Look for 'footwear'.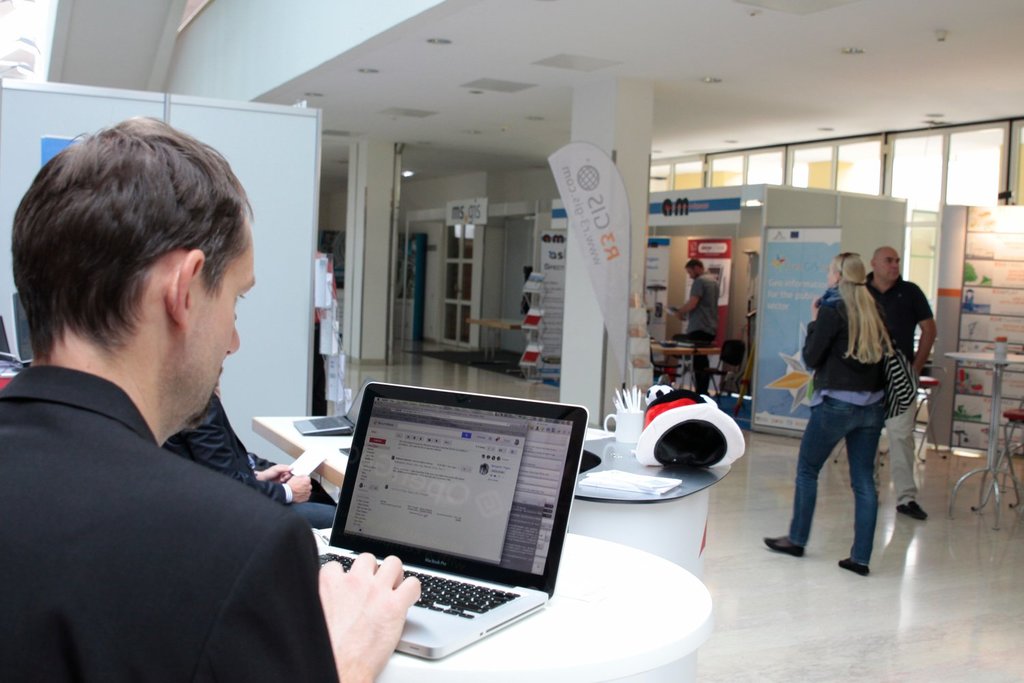
Found: [763,533,801,559].
